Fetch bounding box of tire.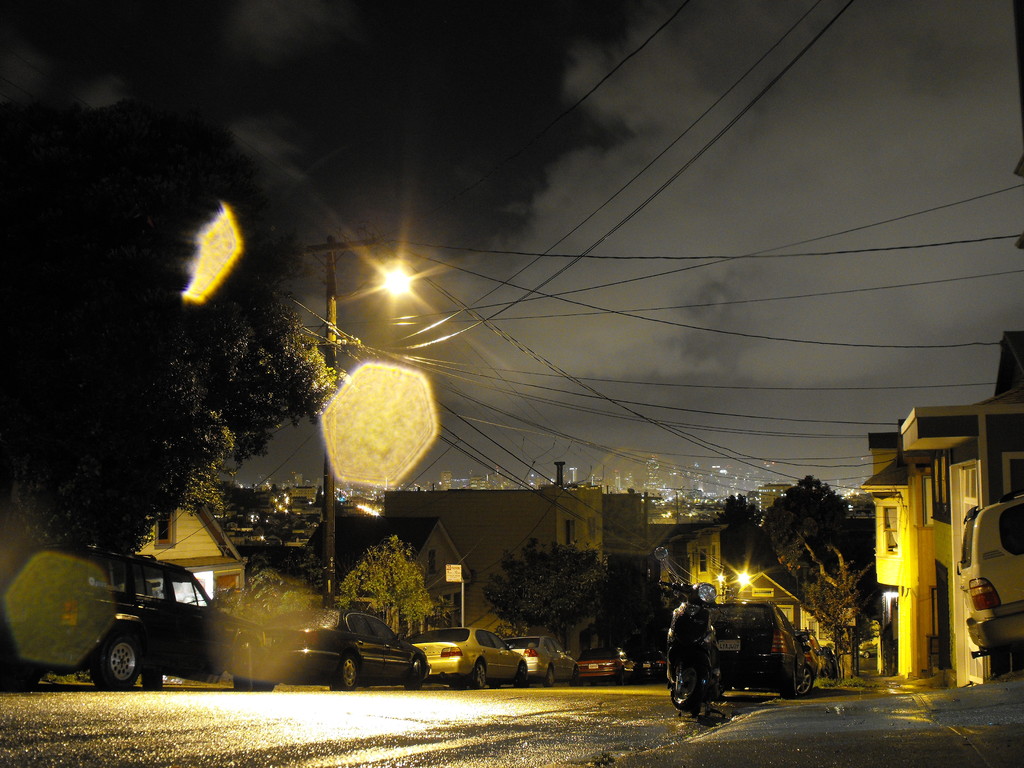
Bbox: [left=515, top=661, right=526, bottom=688].
